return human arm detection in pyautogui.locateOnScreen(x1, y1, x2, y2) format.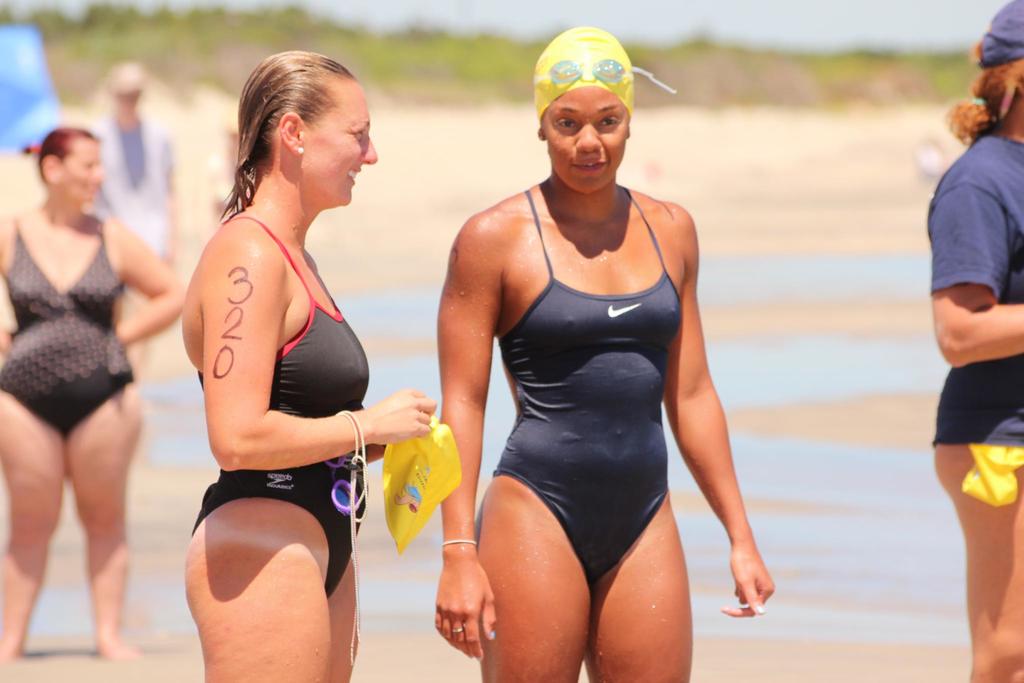
pyautogui.locateOnScreen(199, 229, 433, 465).
